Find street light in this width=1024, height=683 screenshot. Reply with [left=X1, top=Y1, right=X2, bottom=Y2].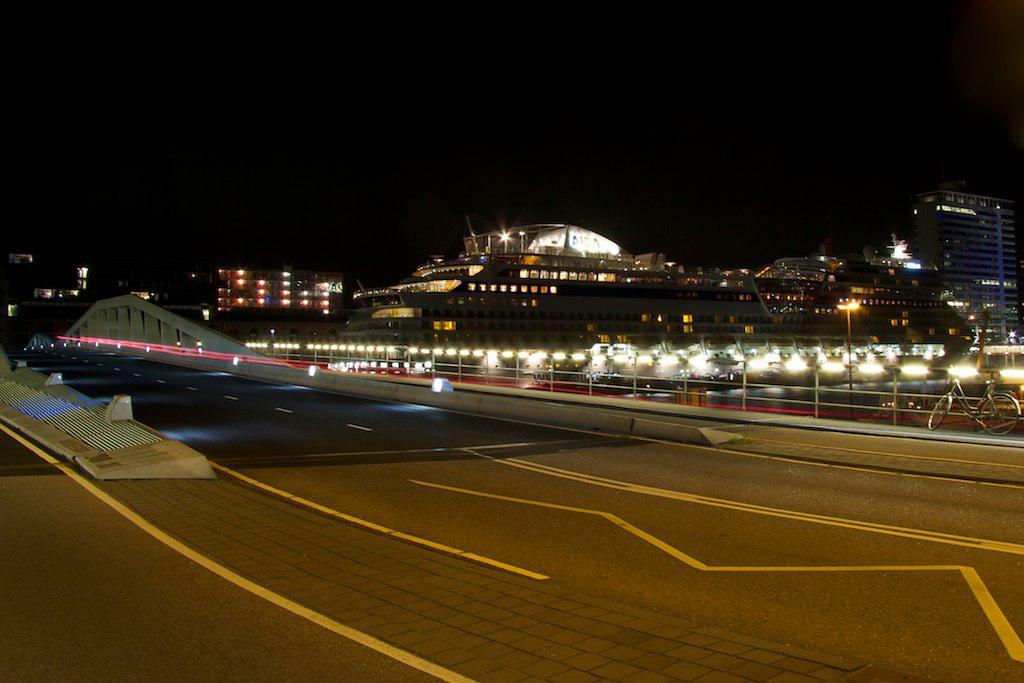
[left=785, top=359, right=845, bottom=415].
